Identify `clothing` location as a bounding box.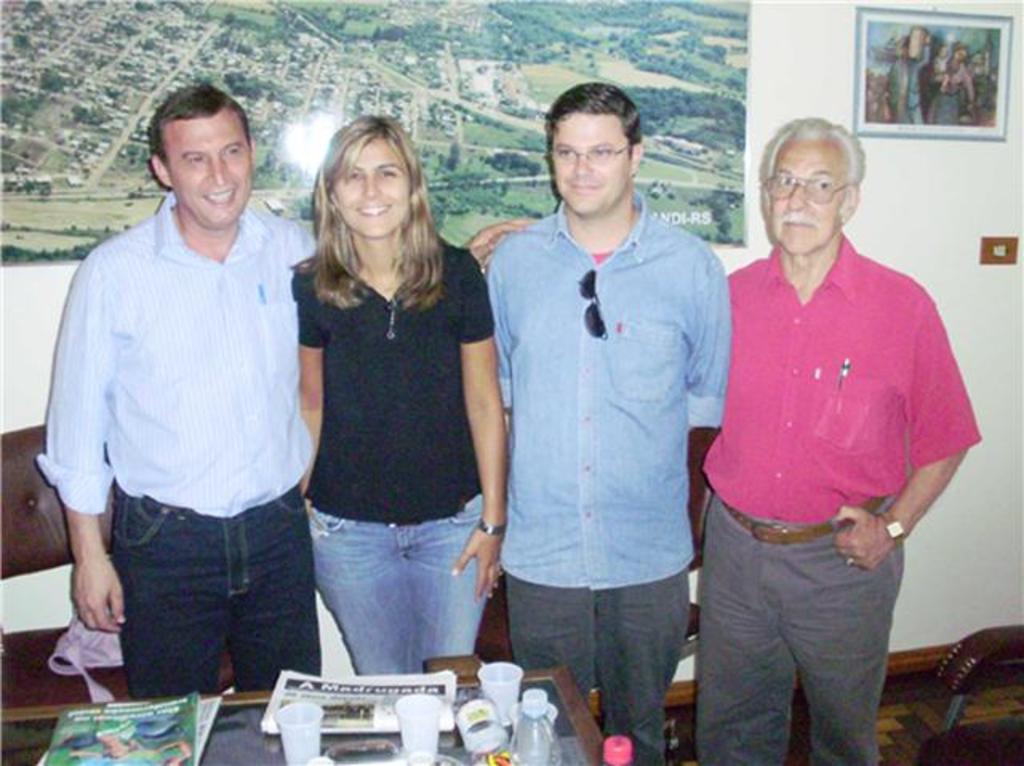
left=702, top=181, right=966, bottom=702.
